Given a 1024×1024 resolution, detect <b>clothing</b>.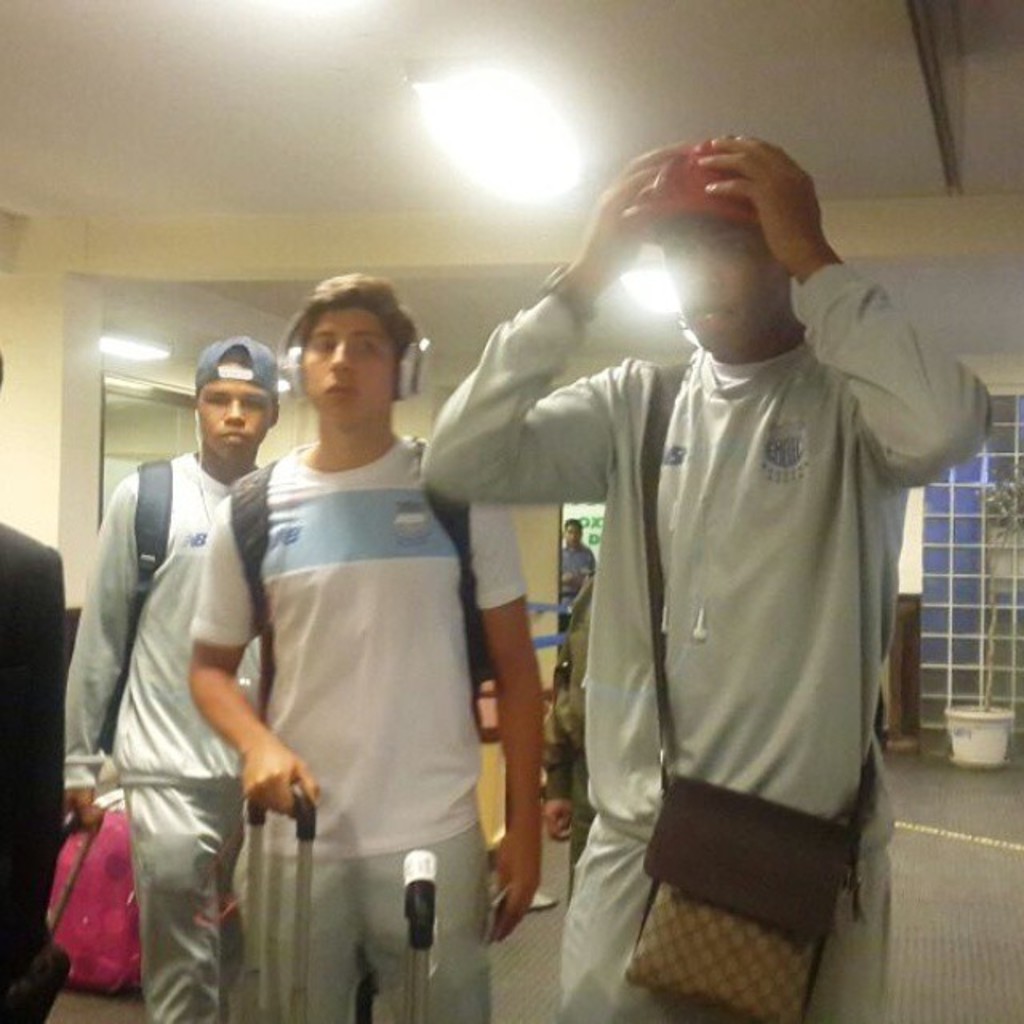
<box>0,517,74,1018</box>.
